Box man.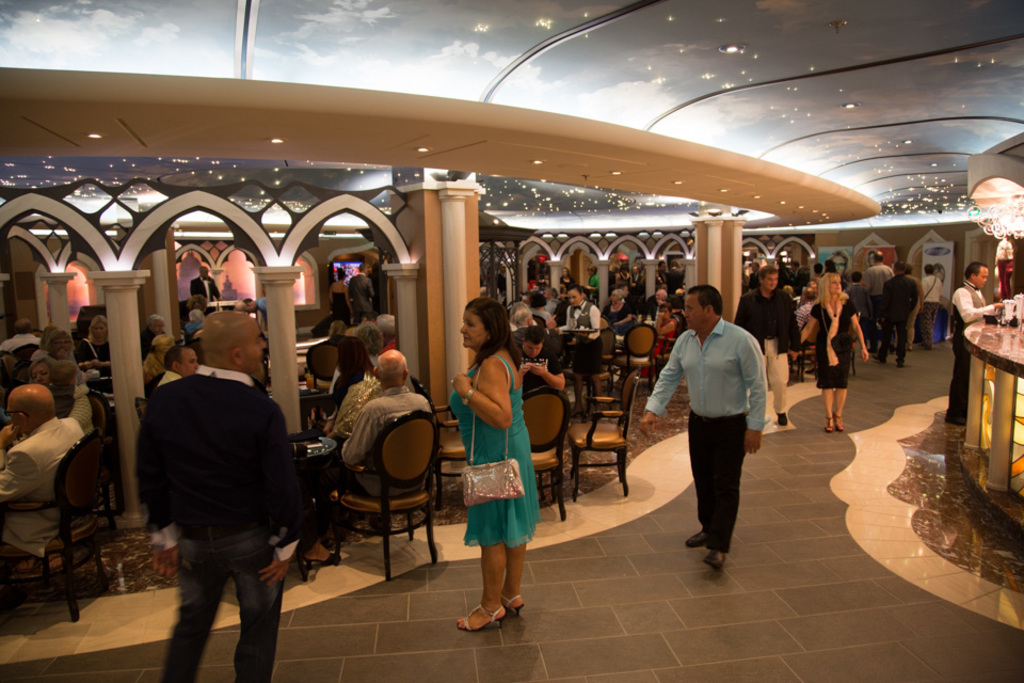
158/347/199/386.
